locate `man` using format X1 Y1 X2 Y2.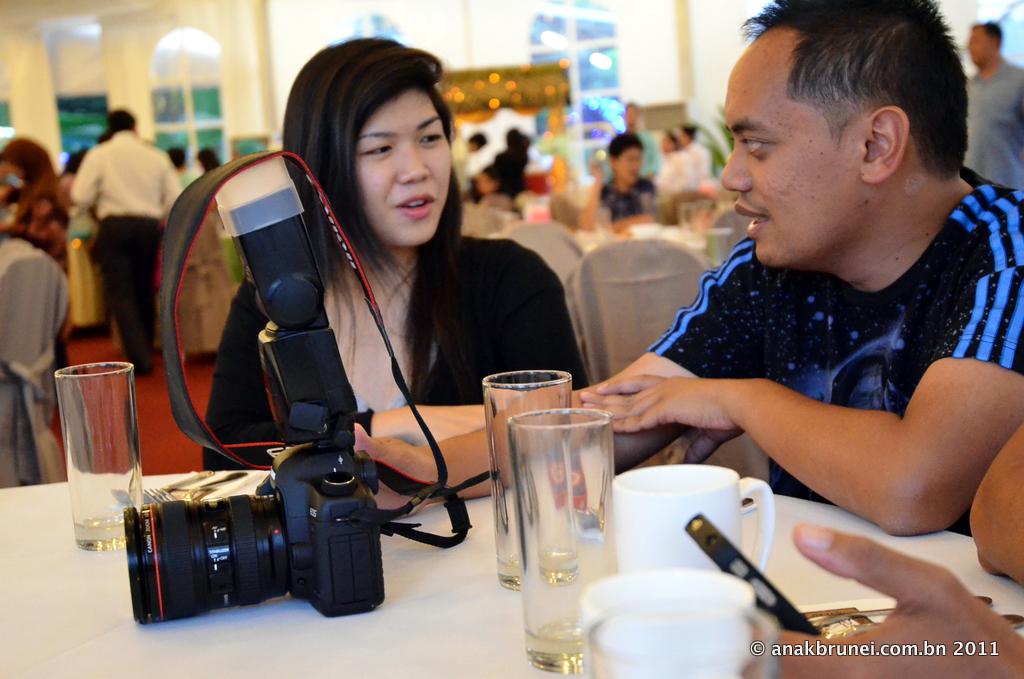
964 13 1021 191.
